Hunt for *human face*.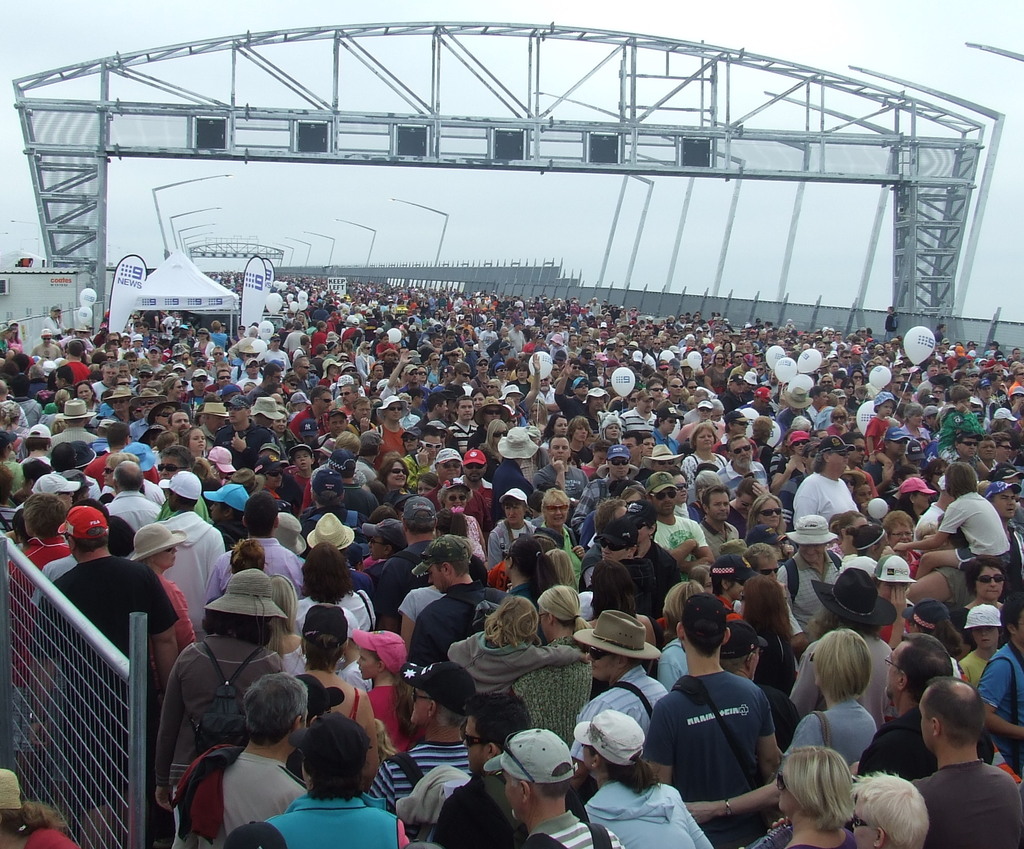
Hunted down at x1=794, y1=440, x2=806, y2=455.
